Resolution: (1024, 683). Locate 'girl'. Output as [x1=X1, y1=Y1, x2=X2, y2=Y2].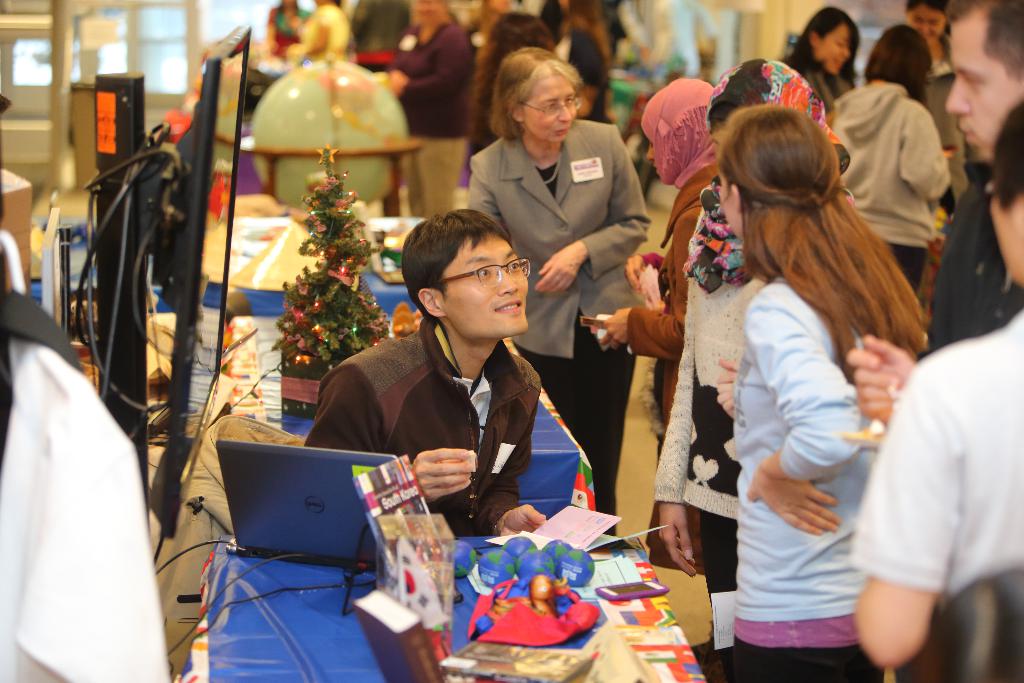
[x1=586, y1=78, x2=721, y2=574].
